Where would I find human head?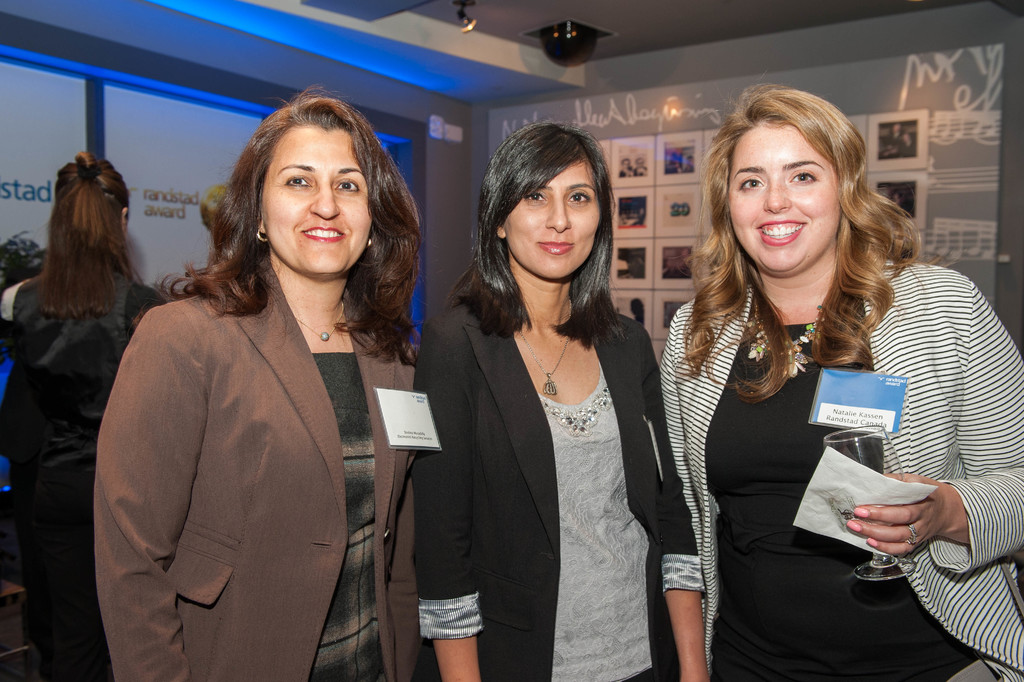
At pyautogui.locateOnScreen(475, 114, 628, 286).
